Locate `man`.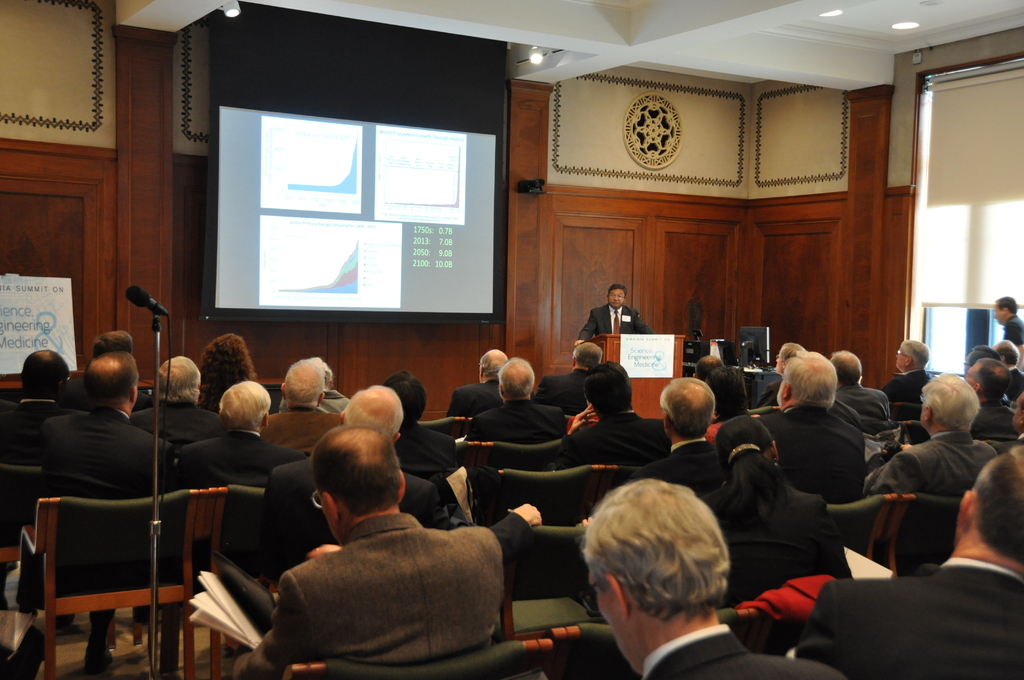
Bounding box: {"left": 572, "top": 476, "right": 838, "bottom": 679}.
